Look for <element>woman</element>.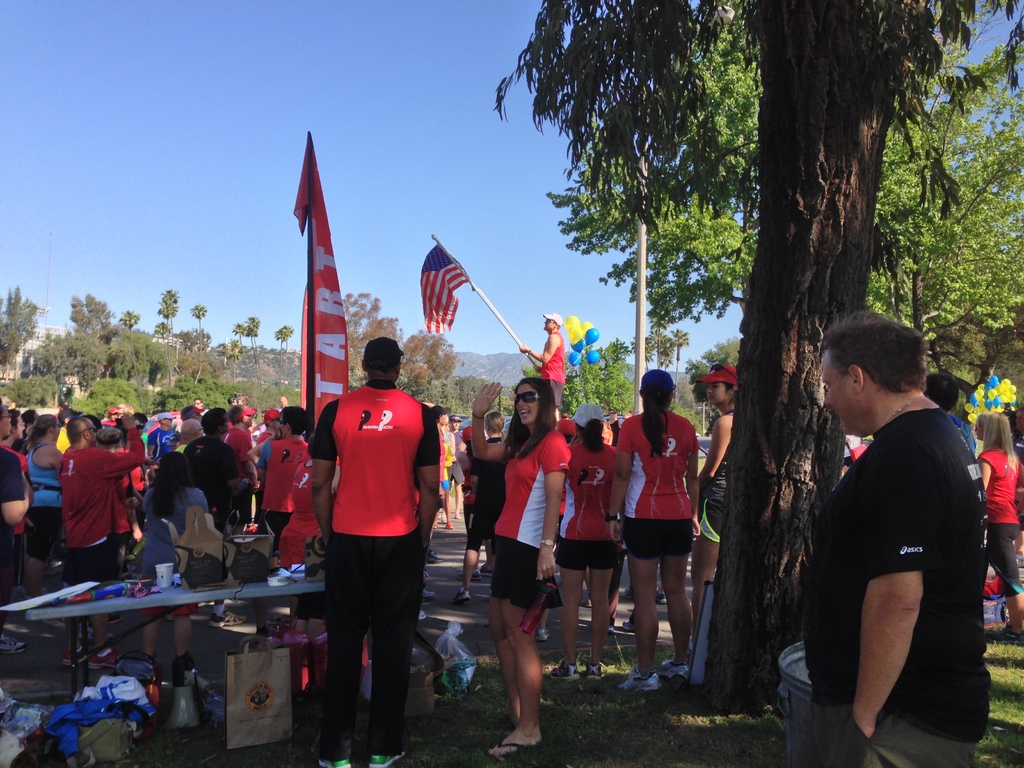
Found: (141,451,211,682).
